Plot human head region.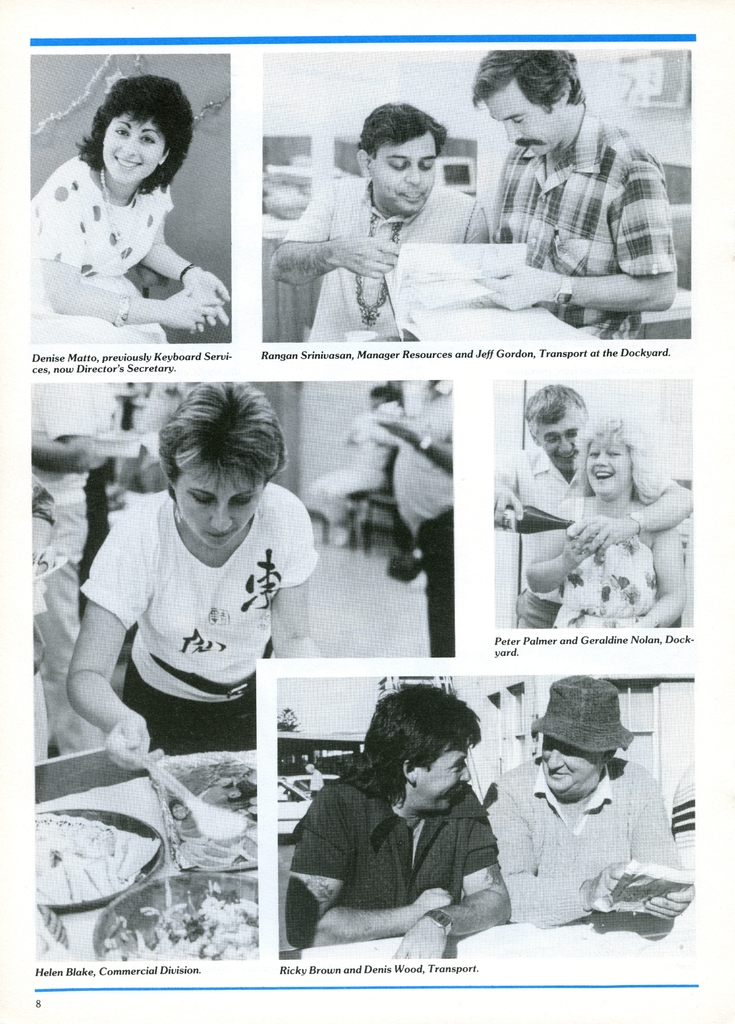
Plotted at [left=368, top=686, right=487, bottom=812].
